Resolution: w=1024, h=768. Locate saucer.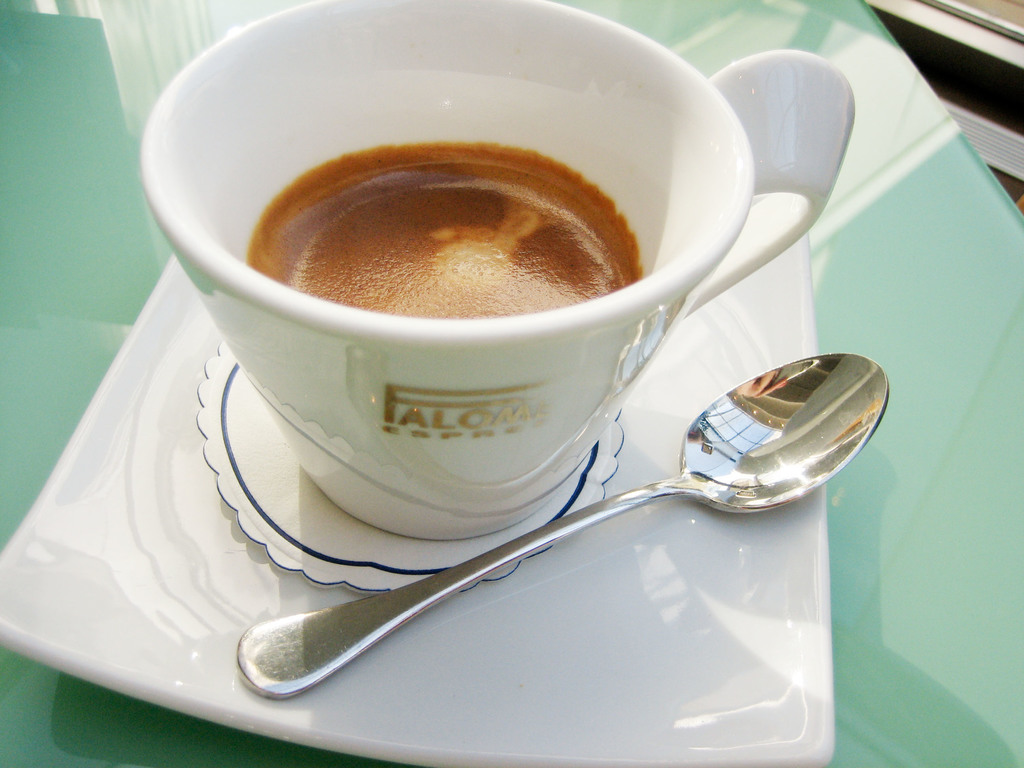
bbox=[2, 237, 836, 767].
